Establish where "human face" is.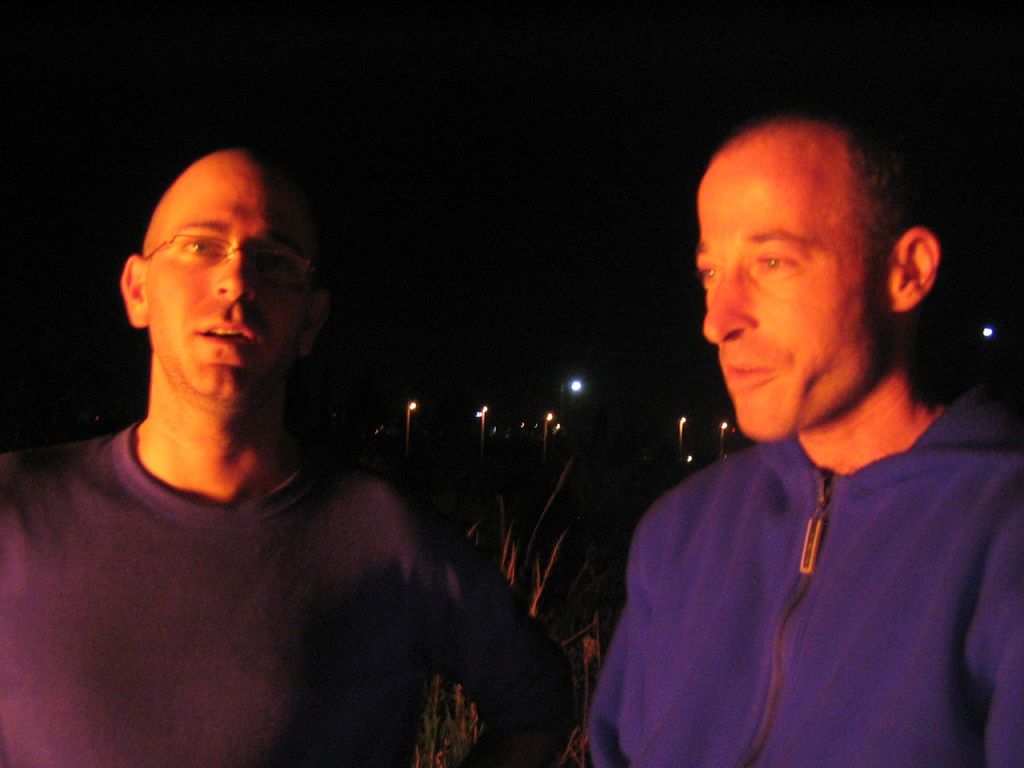
Established at locate(694, 137, 892, 449).
